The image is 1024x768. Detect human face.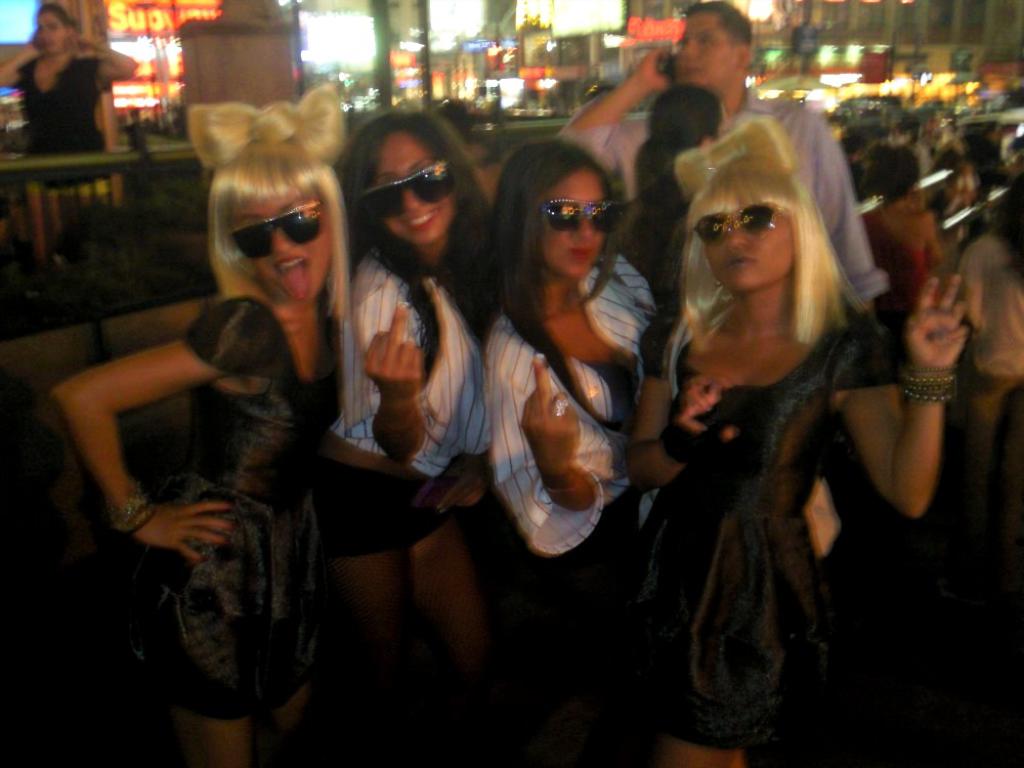
Detection: [x1=539, y1=174, x2=609, y2=275].
